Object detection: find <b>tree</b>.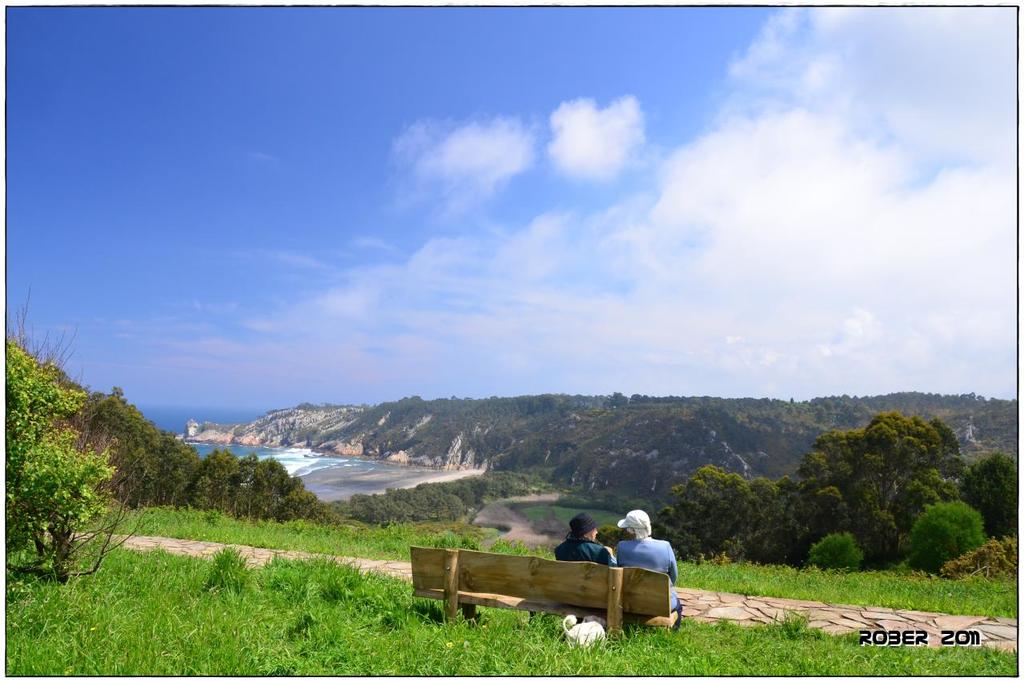
detection(593, 464, 754, 560).
